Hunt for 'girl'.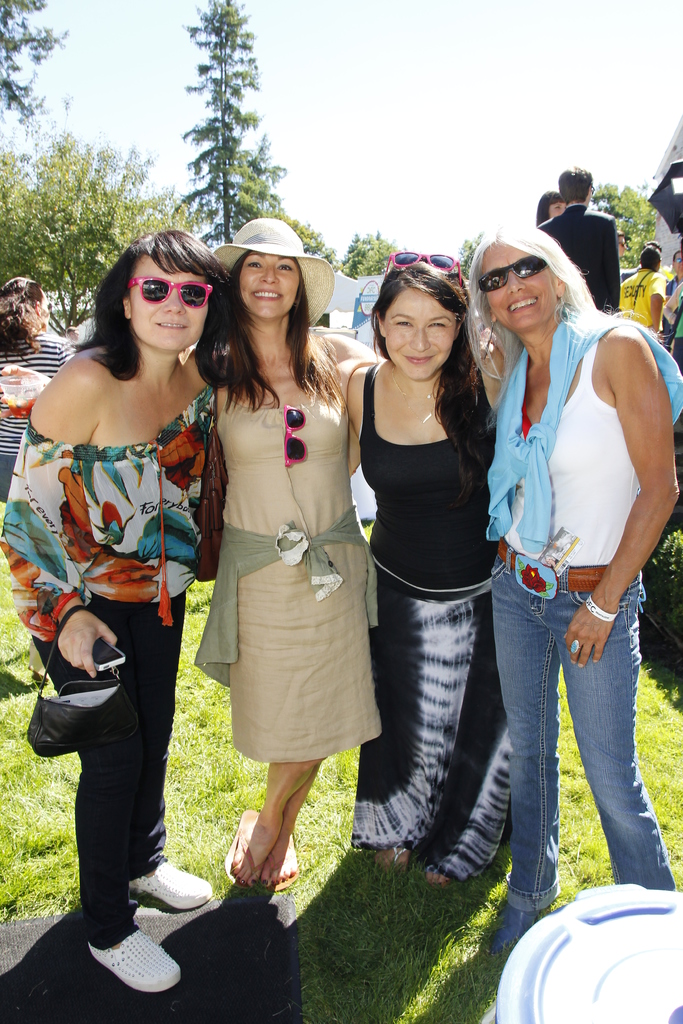
Hunted down at (x1=0, y1=231, x2=223, y2=1001).
